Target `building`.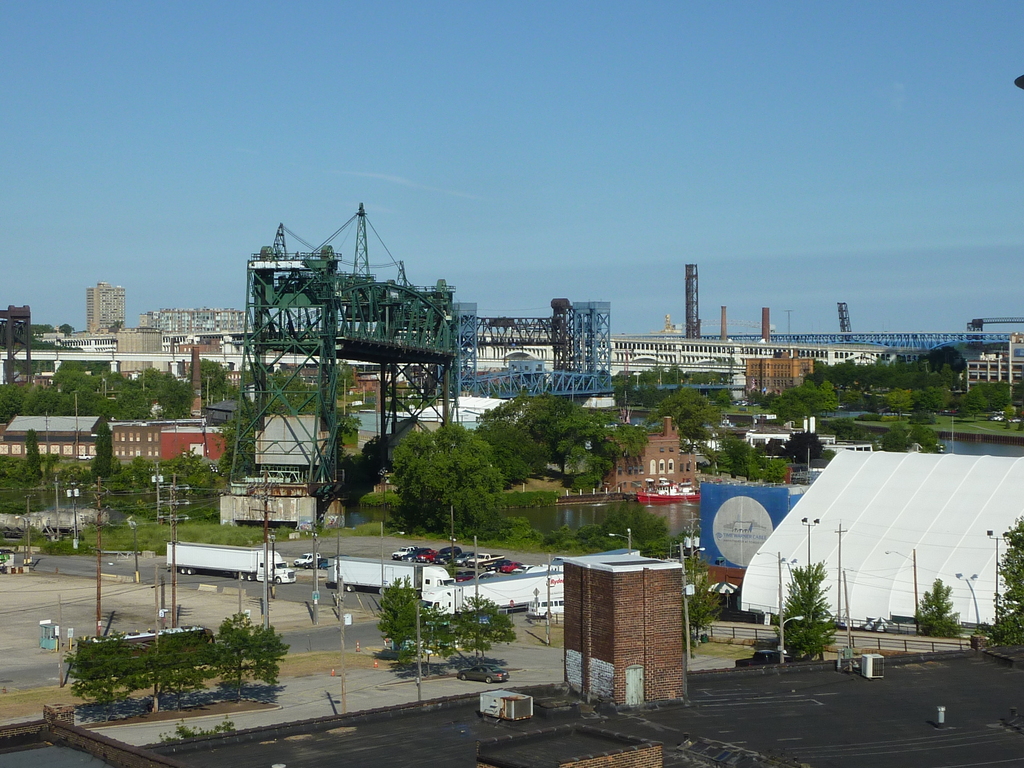
Target region: bbox(108, 410, 211, 465).
